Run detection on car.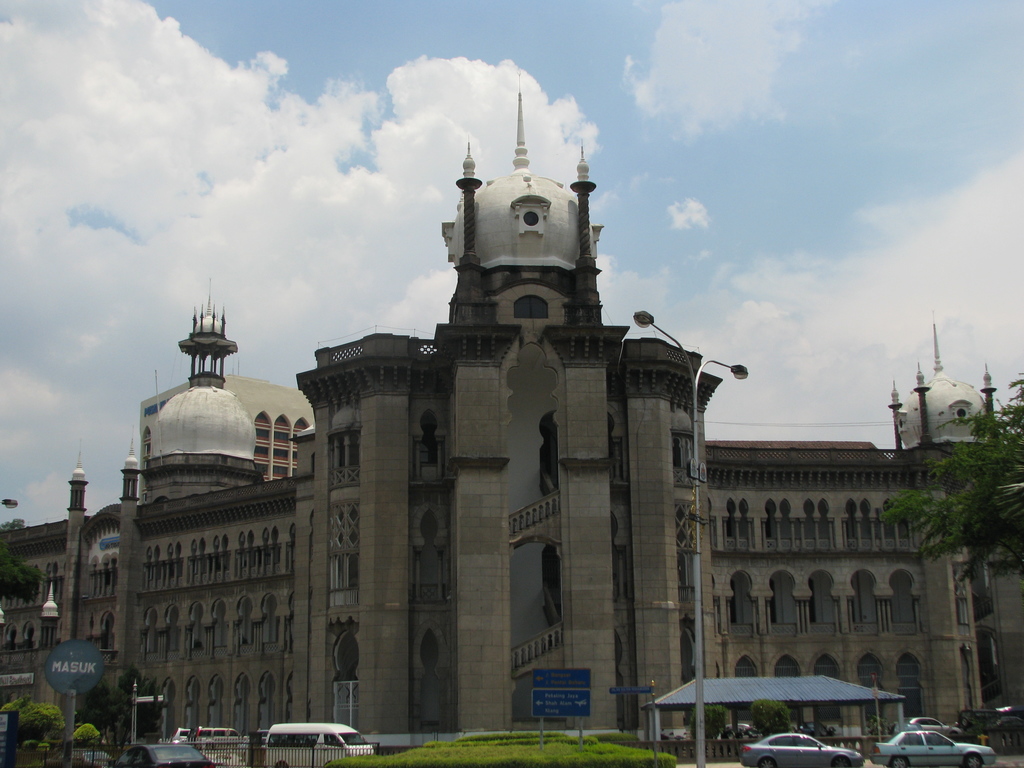
Result: [left=986, top=717, right=1023, bottom=755].
